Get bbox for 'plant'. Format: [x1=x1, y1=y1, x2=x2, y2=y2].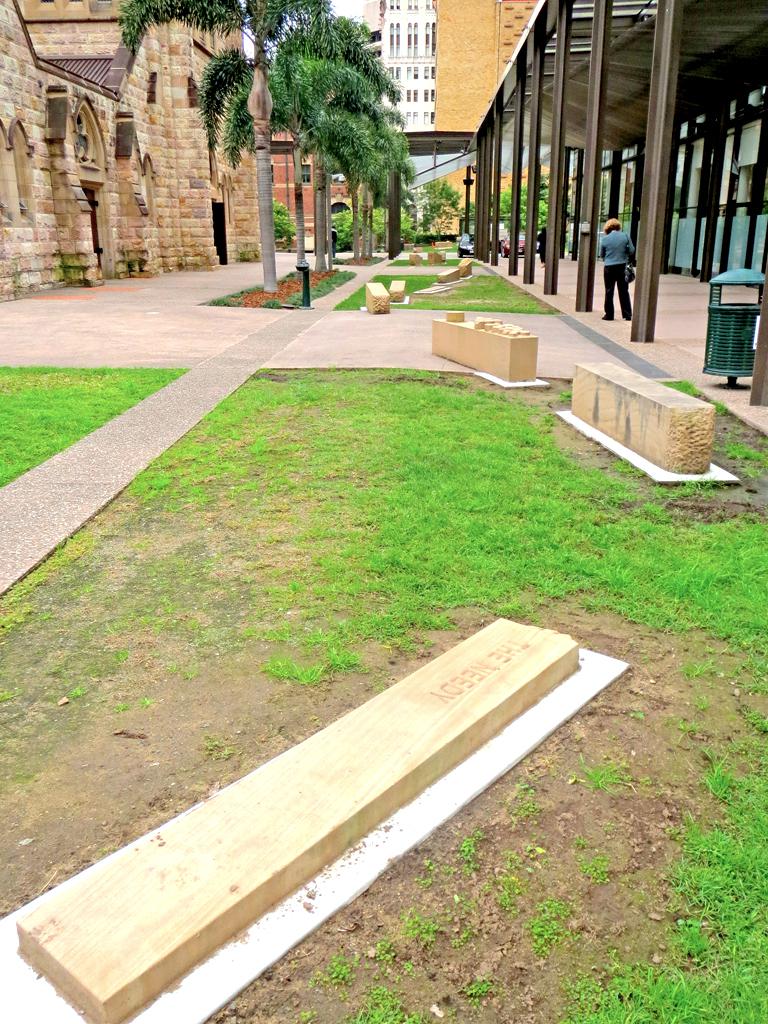
[x1=302, y1=1005, x2=311, y2=1016].
